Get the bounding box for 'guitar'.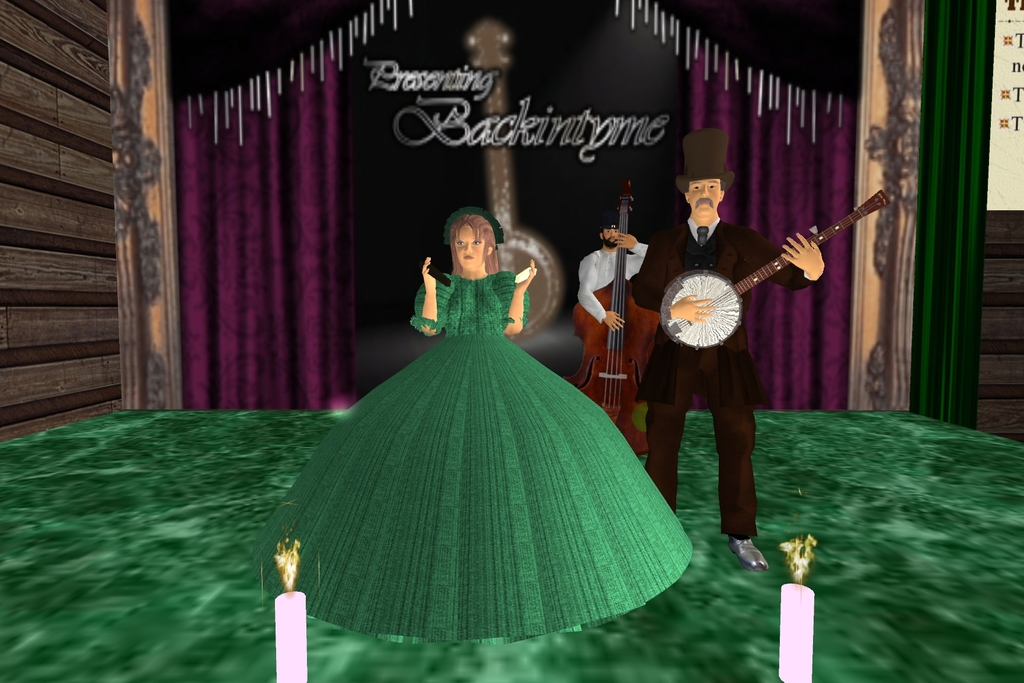
661:188:895:346.
